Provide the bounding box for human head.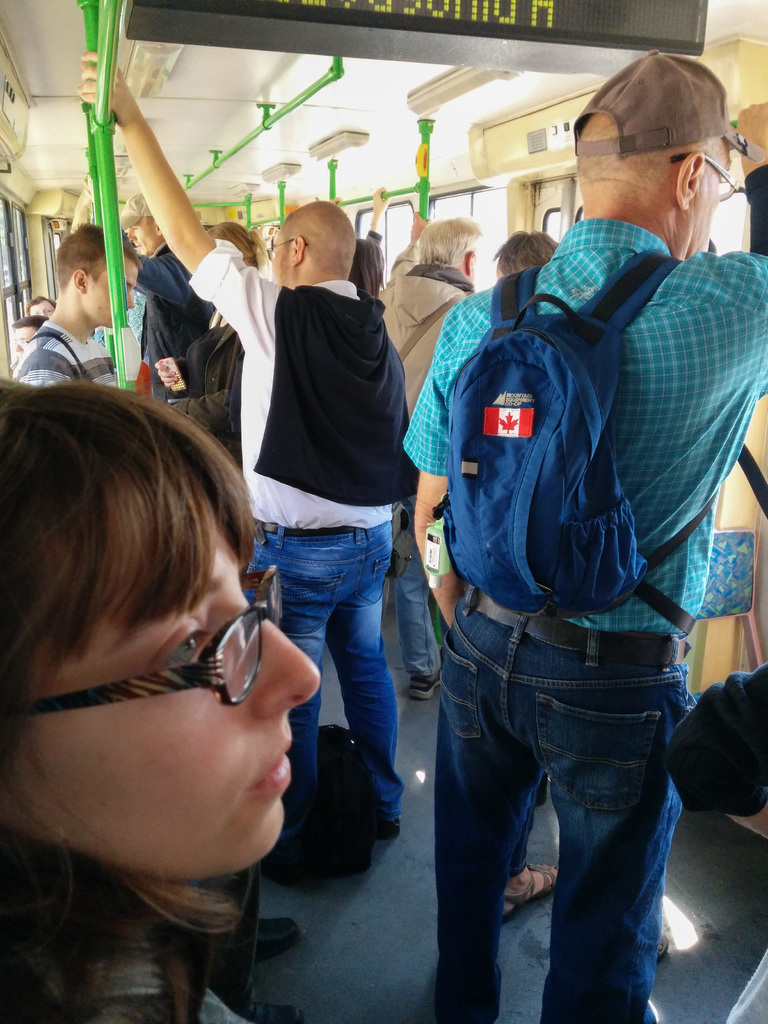
11:314:45:359.
